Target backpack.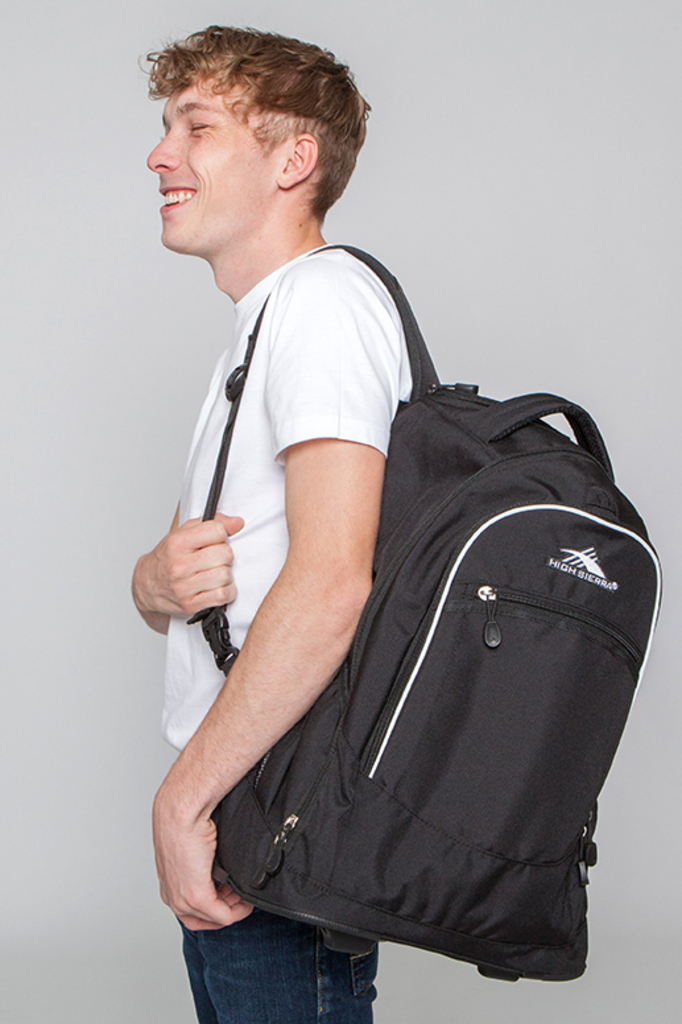
Target region: 194/282/670/990.
